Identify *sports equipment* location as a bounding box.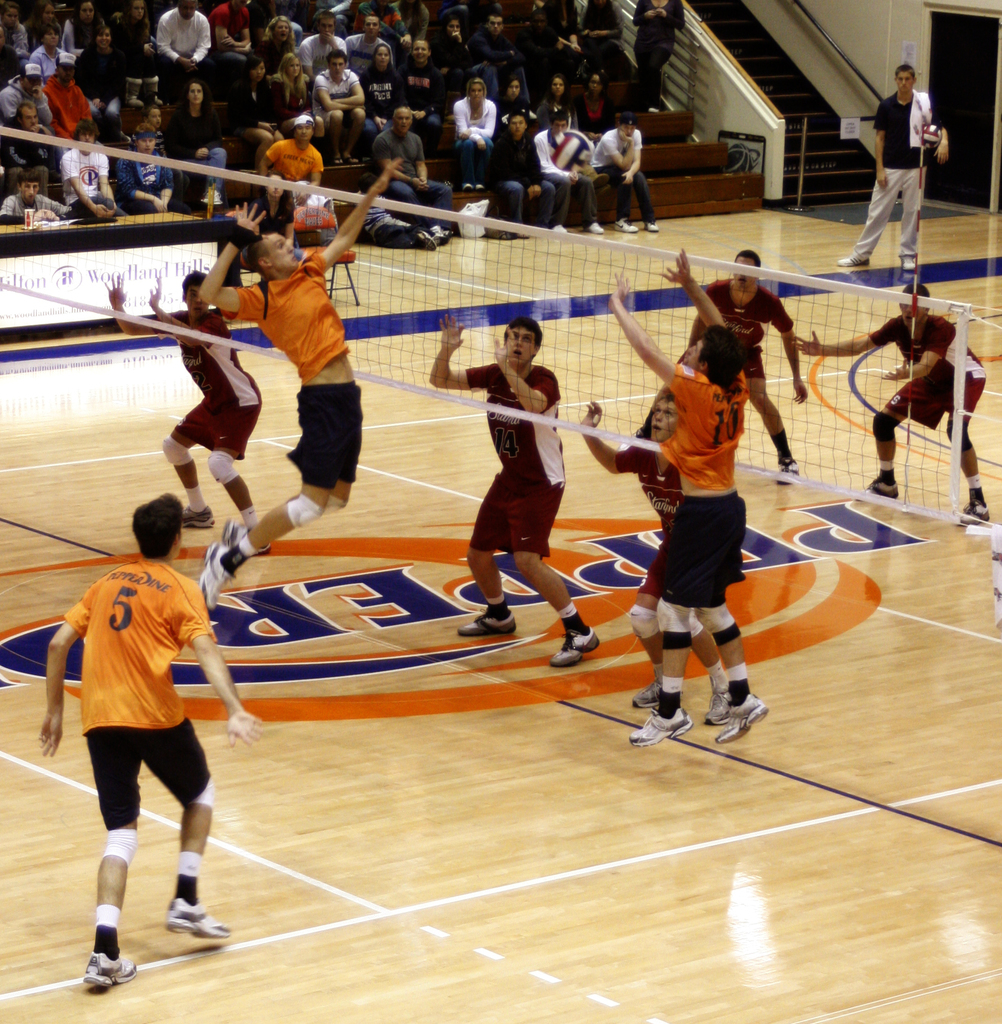
80 952 140 989.
